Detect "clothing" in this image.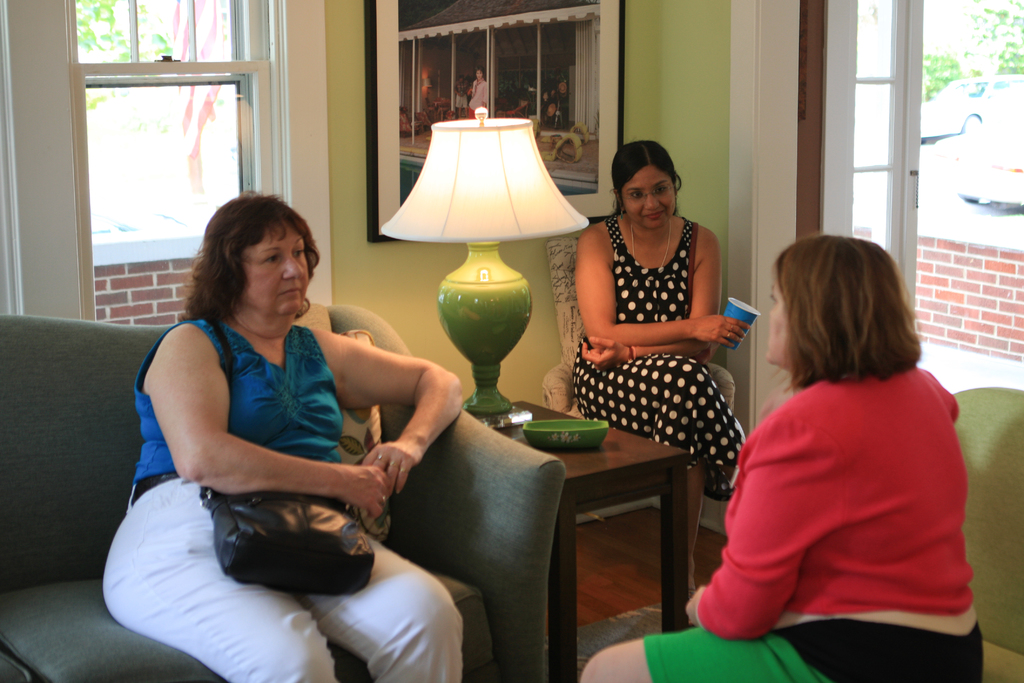
Detection: crop(639, 374, 992, 682).
